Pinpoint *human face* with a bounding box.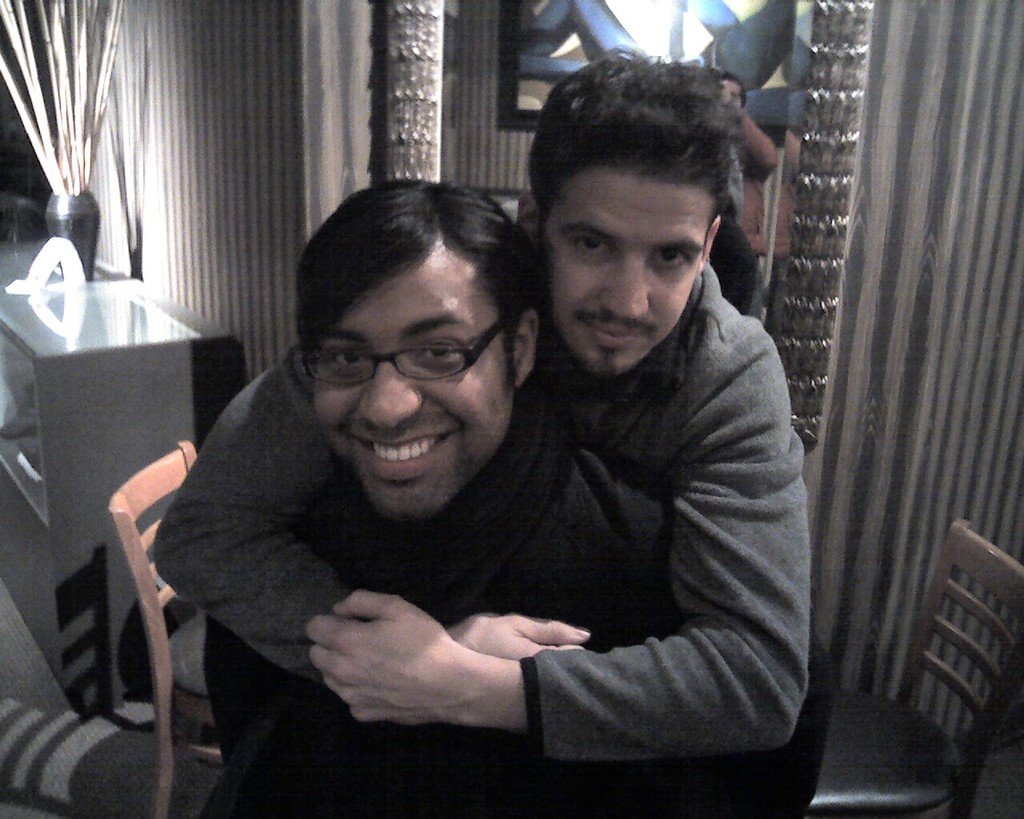
540:165:712:381.
